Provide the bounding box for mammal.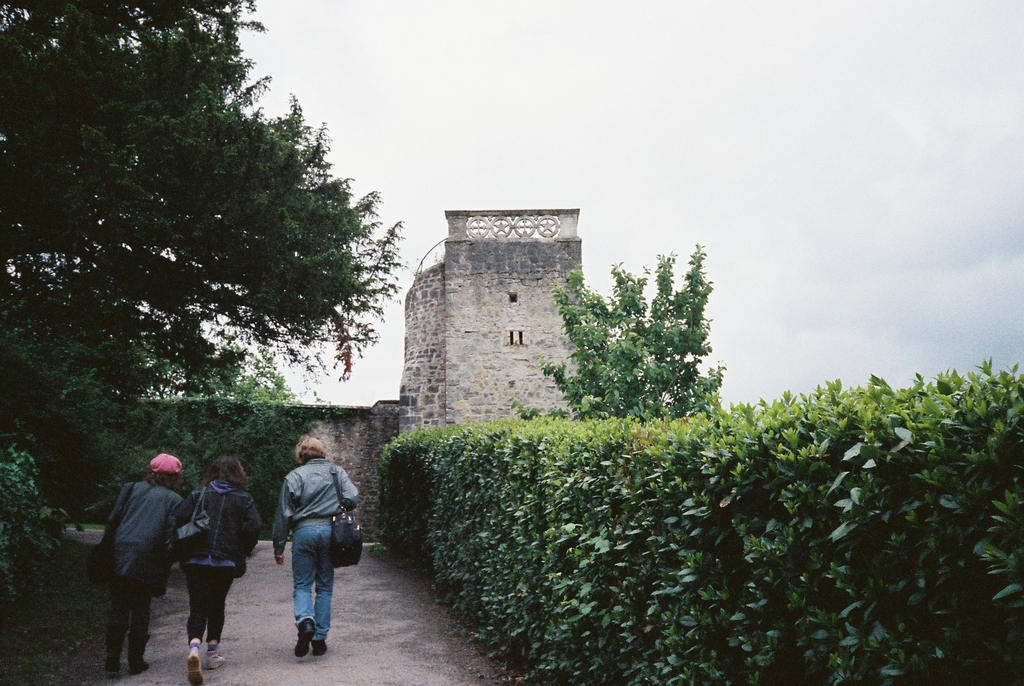
locate(262, 436, 349, 663).
